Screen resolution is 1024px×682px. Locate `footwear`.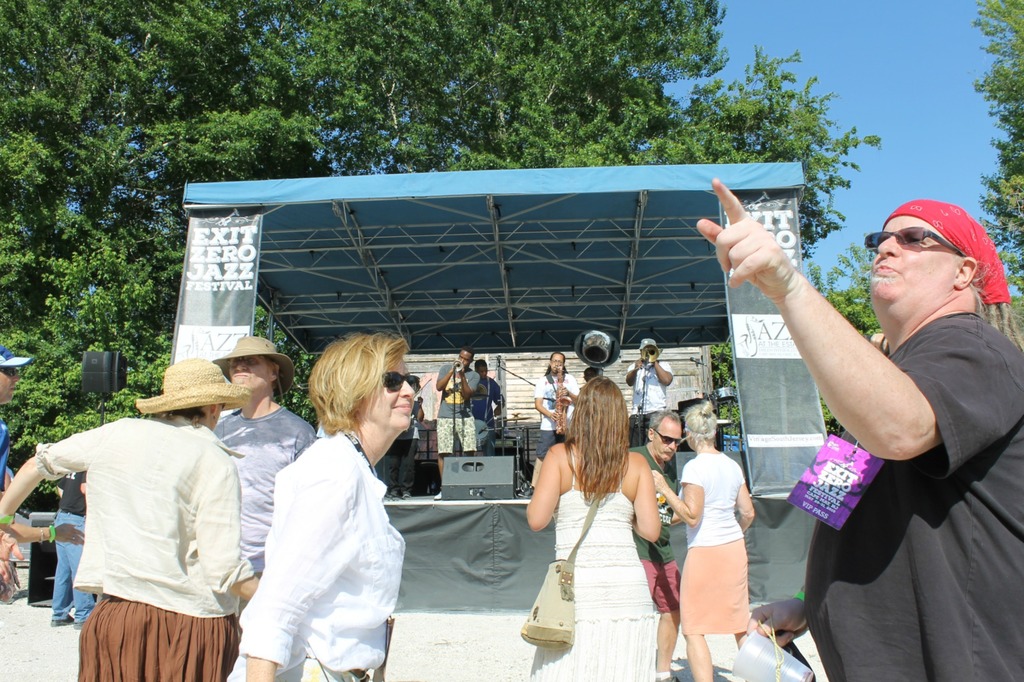
locate(433, 490, 441, 499).
